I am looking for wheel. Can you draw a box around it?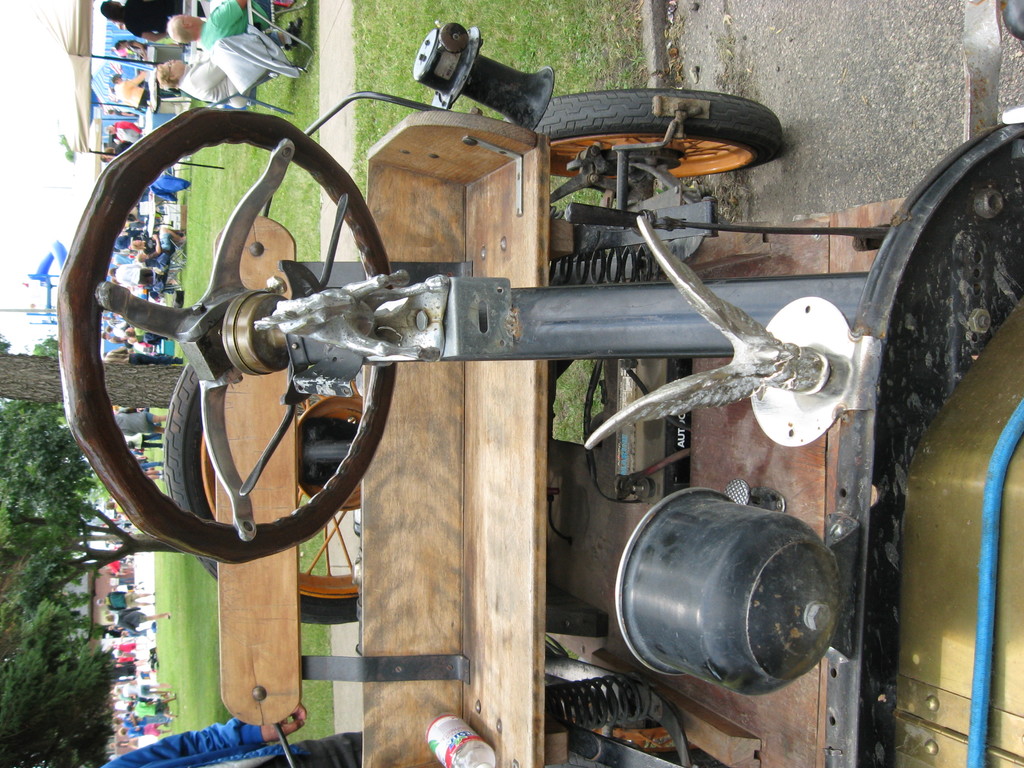
Sure, the bounding box is <box>501,87,784,180</box>.
